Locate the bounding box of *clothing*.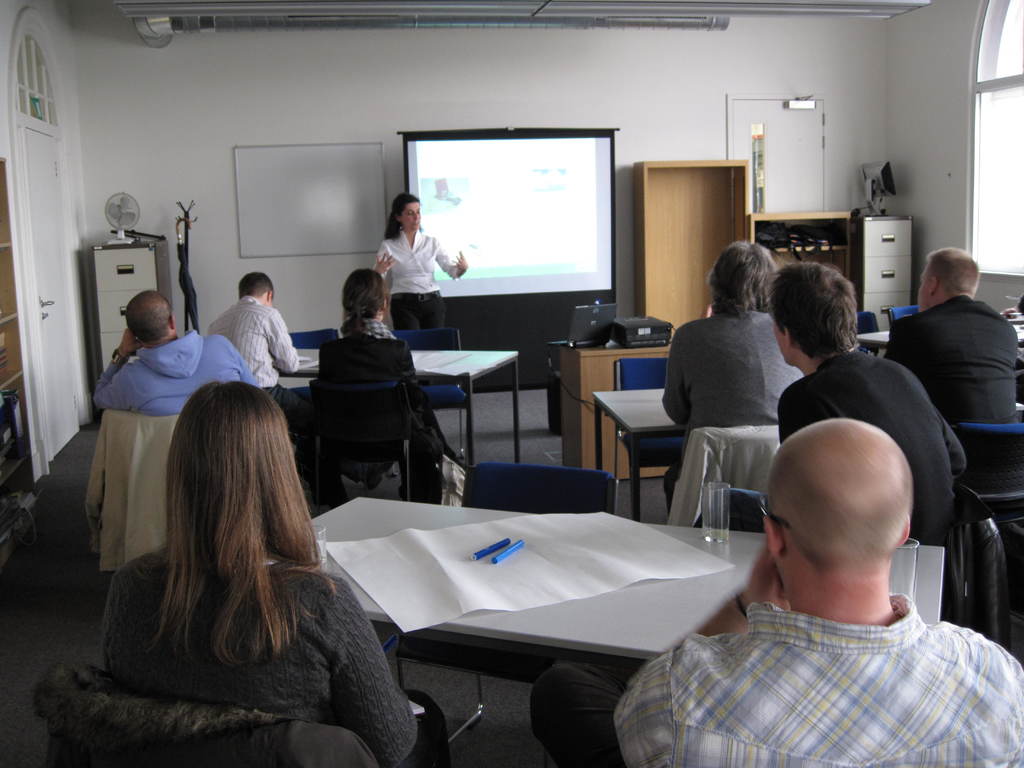
Bounding box: (x1=876, y1=298, x2=1023, y2=428).
